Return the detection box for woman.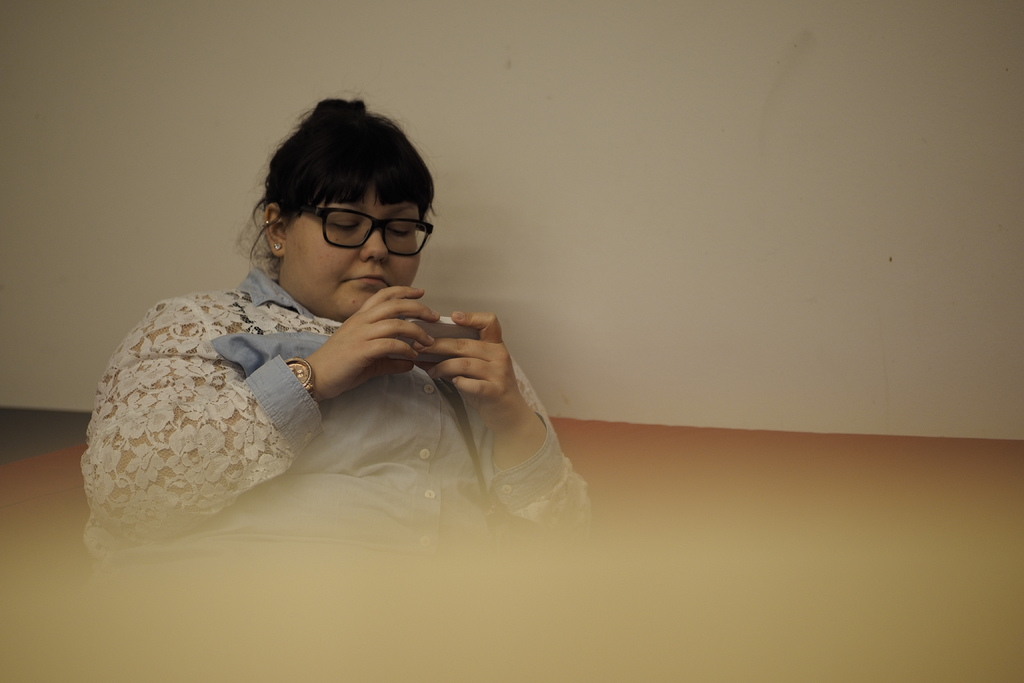
pyautogui.locateOnScreen(81, 115, 572, 597).
